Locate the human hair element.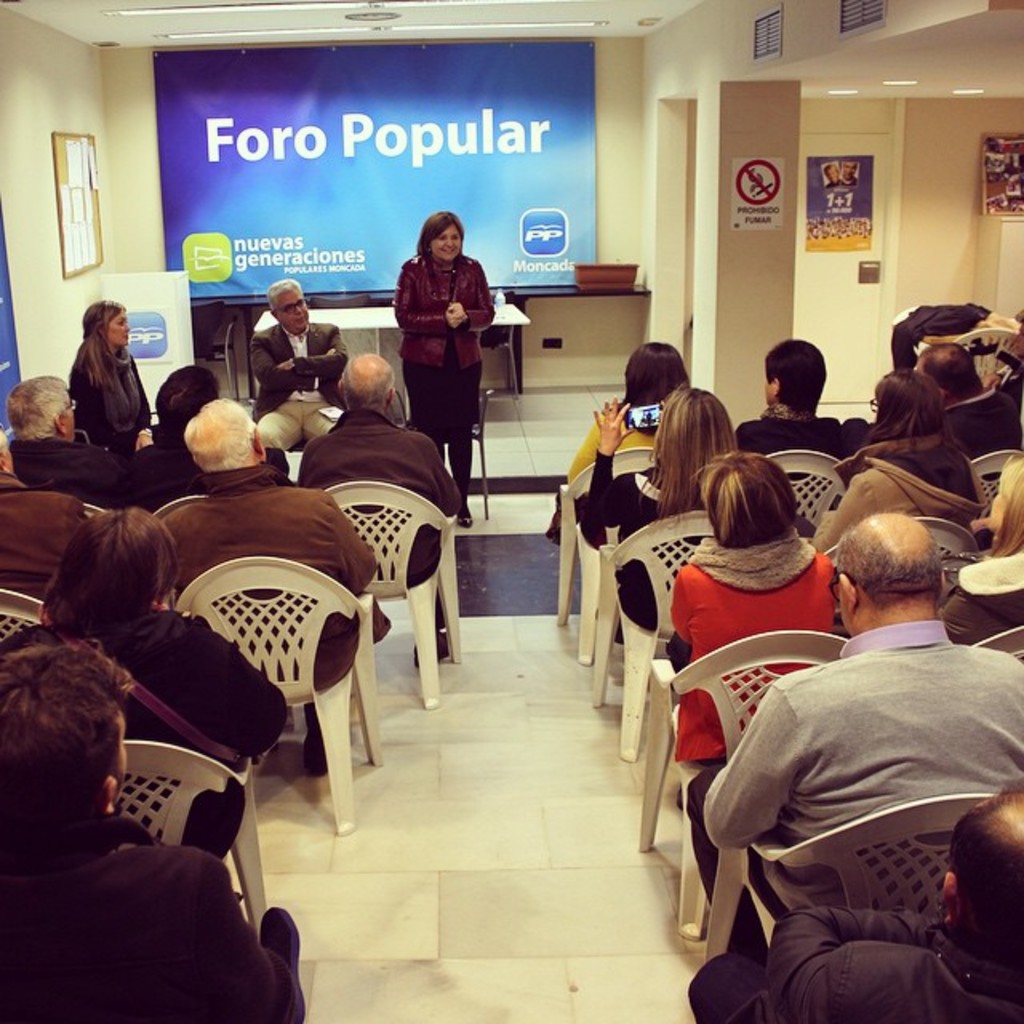
Element bbox: box(181, 394, 254, 474).
